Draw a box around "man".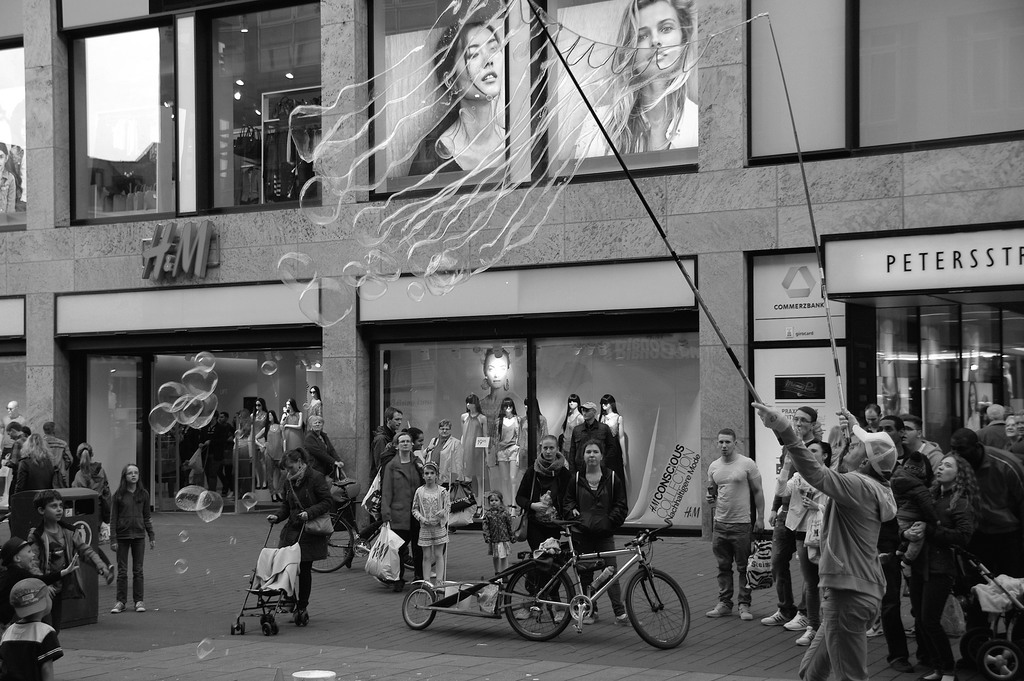
bbox=(762, 408, 819, 633).
